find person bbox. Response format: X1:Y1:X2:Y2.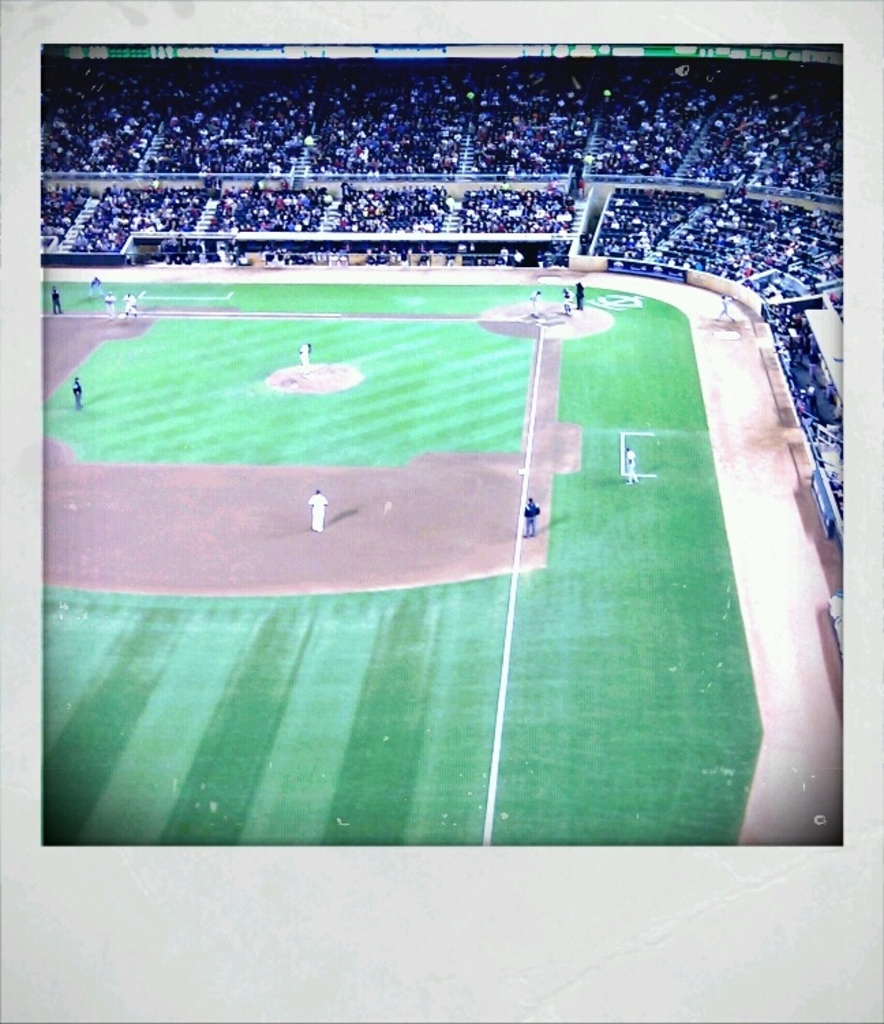
306:488:330:530.
